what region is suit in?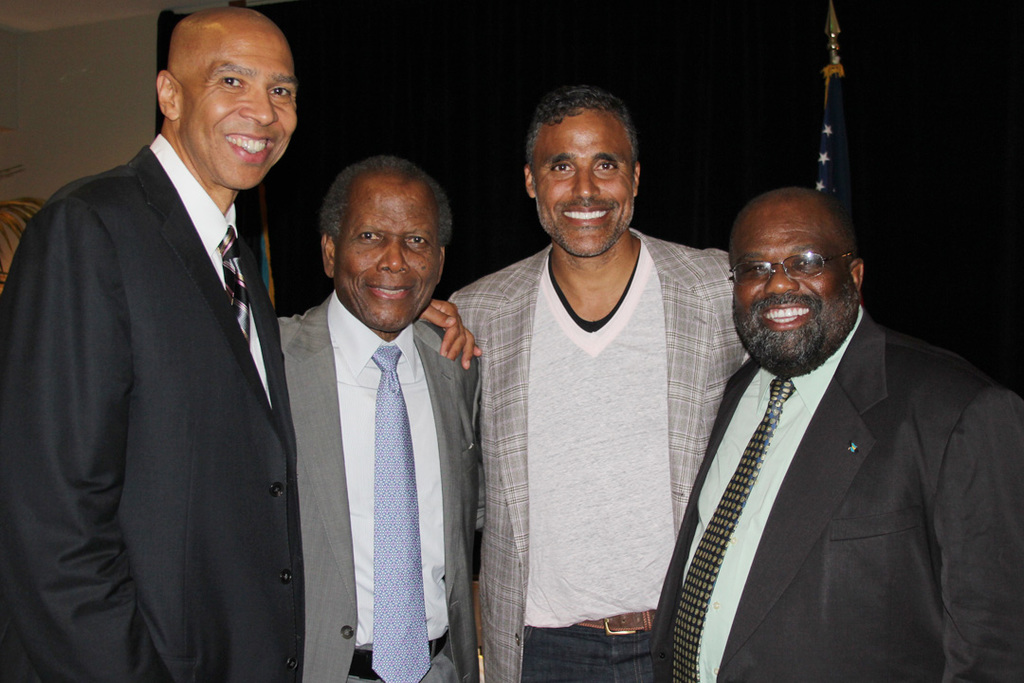
[x1=279, y1=290, x2=481, y2=682].
